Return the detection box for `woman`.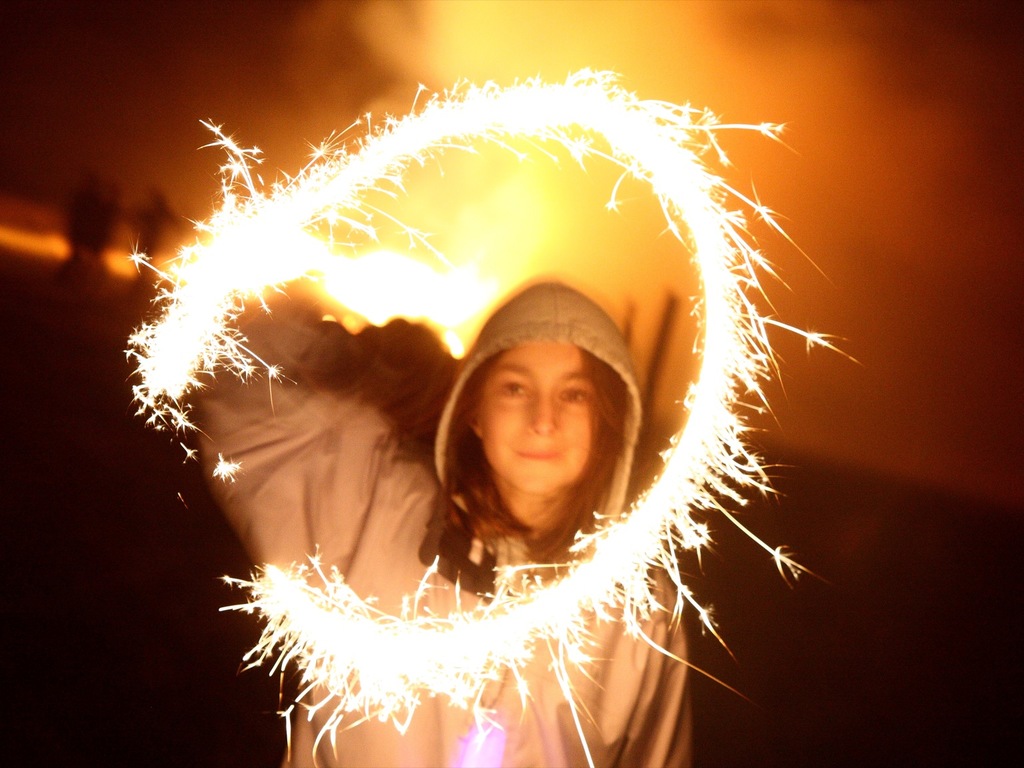
x1=223, y1=249, x2=749, y2=750.
